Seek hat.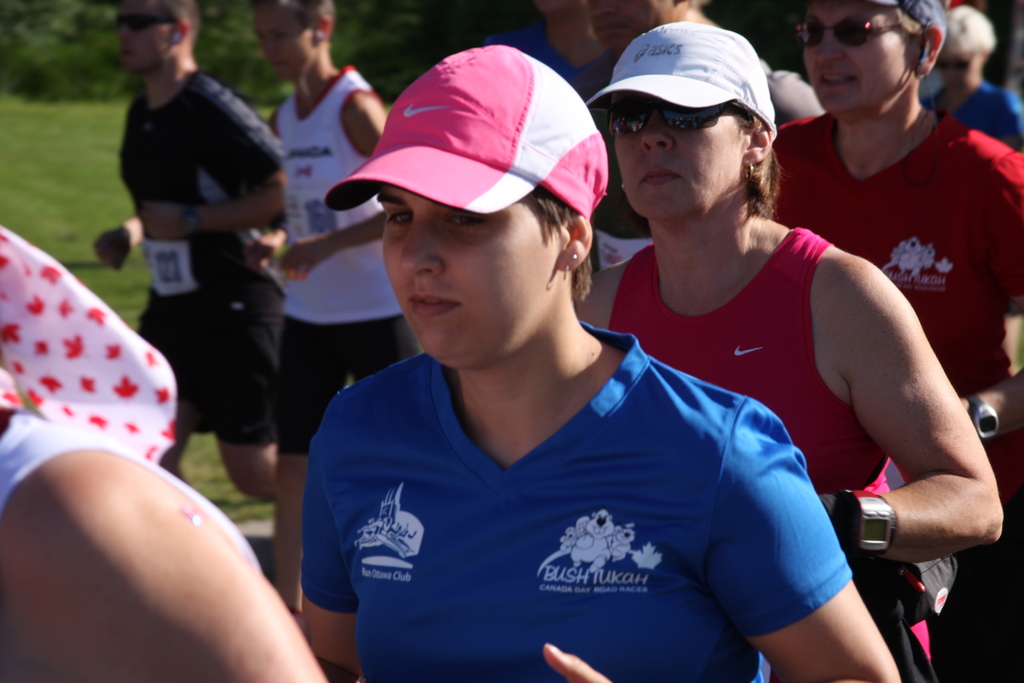
(x1=587, y1=21, x2=774, y2=145).
